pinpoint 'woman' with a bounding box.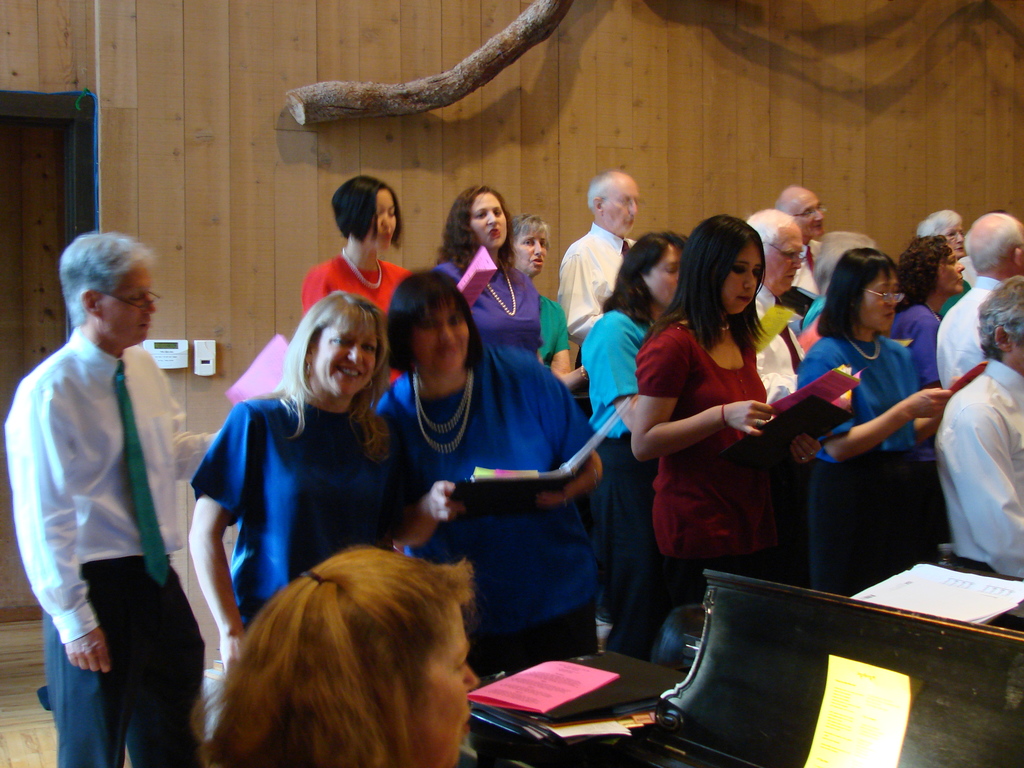
left=630, top=227, right=813, bottom=622.
